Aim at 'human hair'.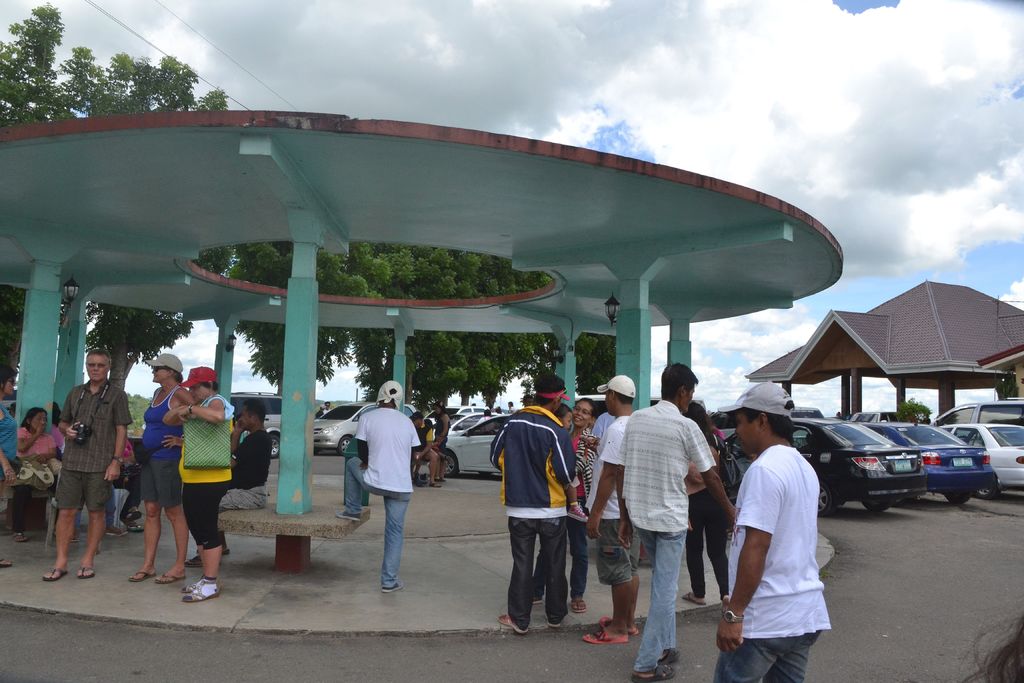
Aimed at left=52, top=399, right=63, bottom=428.
